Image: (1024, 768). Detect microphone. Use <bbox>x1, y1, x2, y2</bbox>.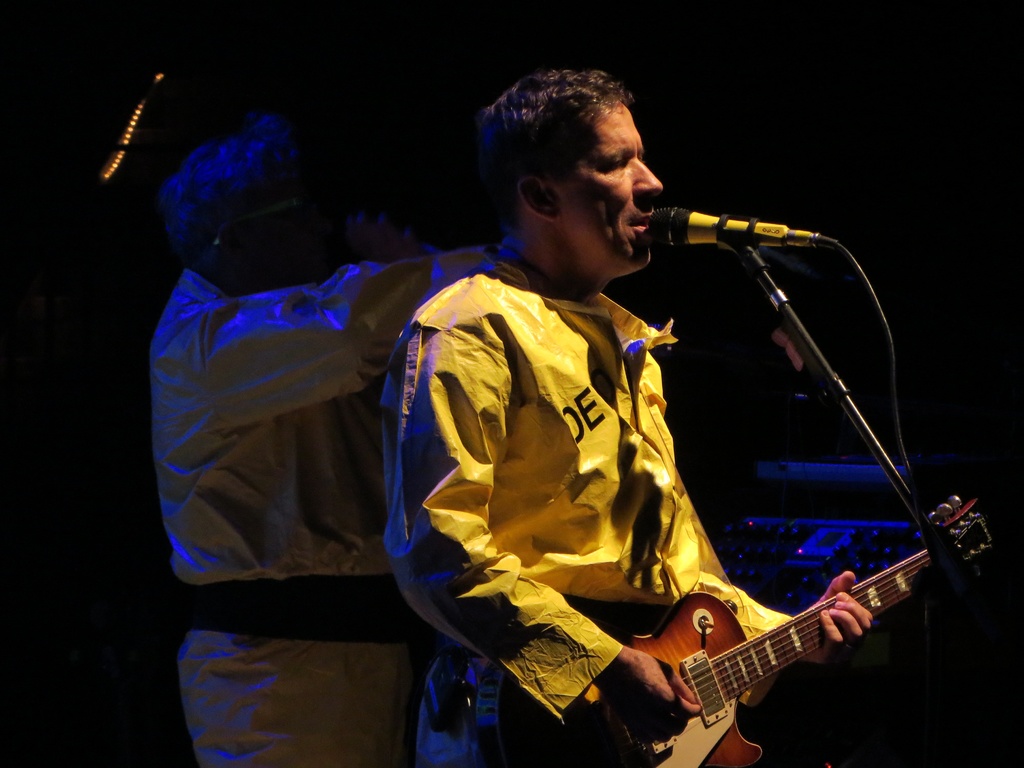
<bbox>648, 206, 840, 247</bbox>.
